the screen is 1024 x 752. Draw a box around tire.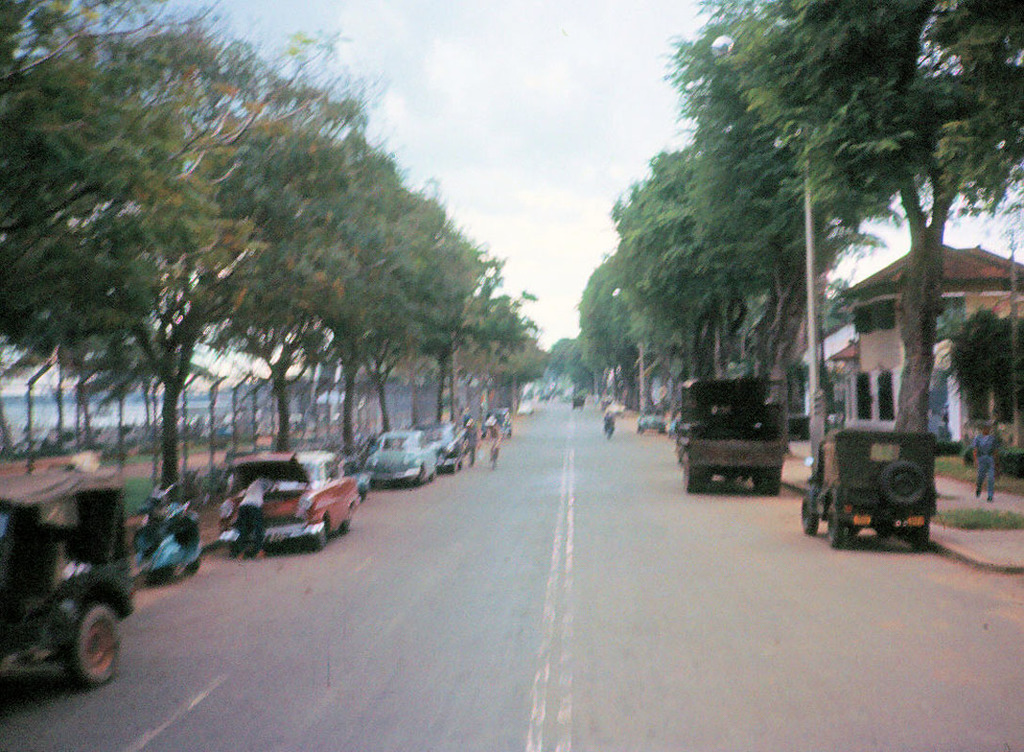
752:470:785:495.
